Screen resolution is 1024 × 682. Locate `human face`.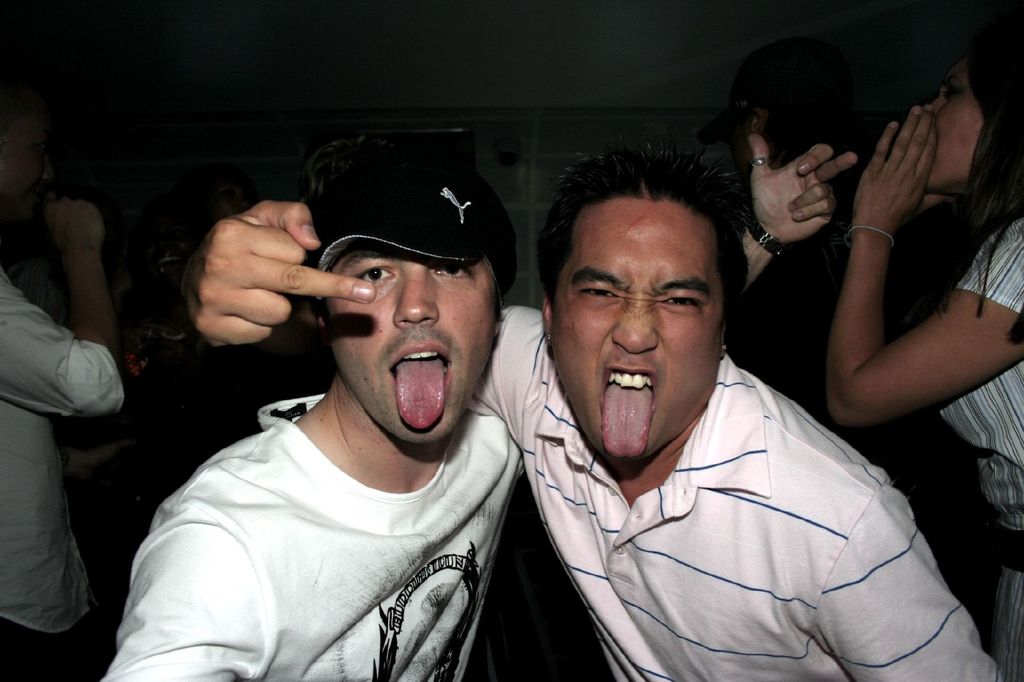
bbox=[326, 248, 497, 445].
